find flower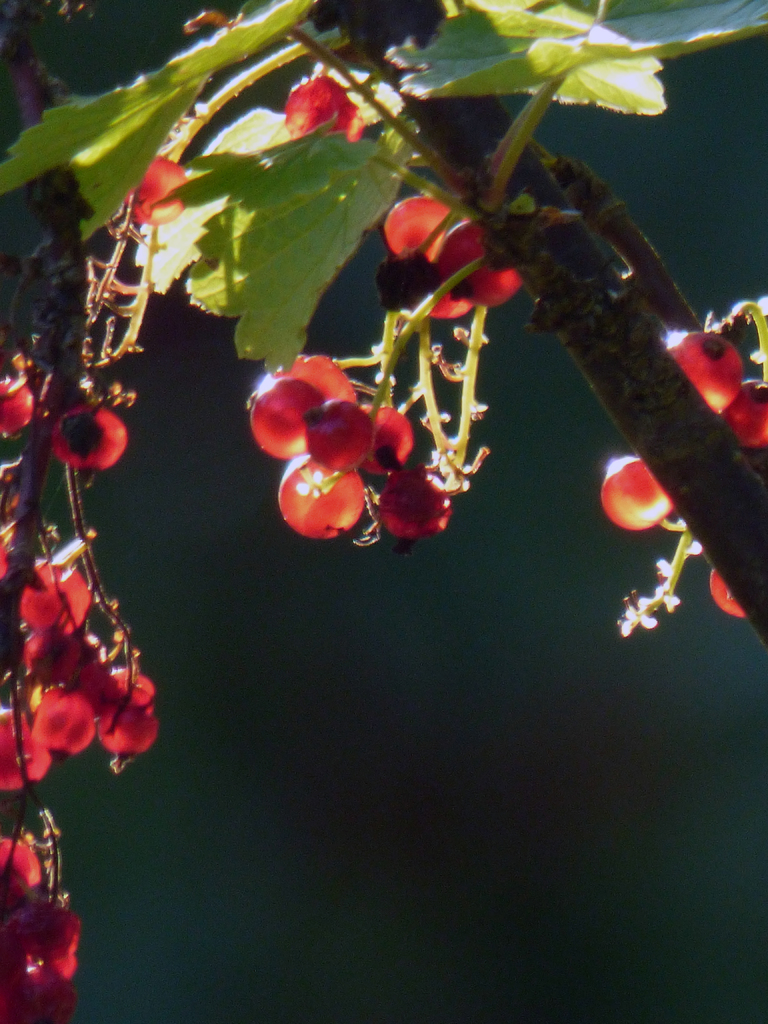
(580, 442, 687, 540)
